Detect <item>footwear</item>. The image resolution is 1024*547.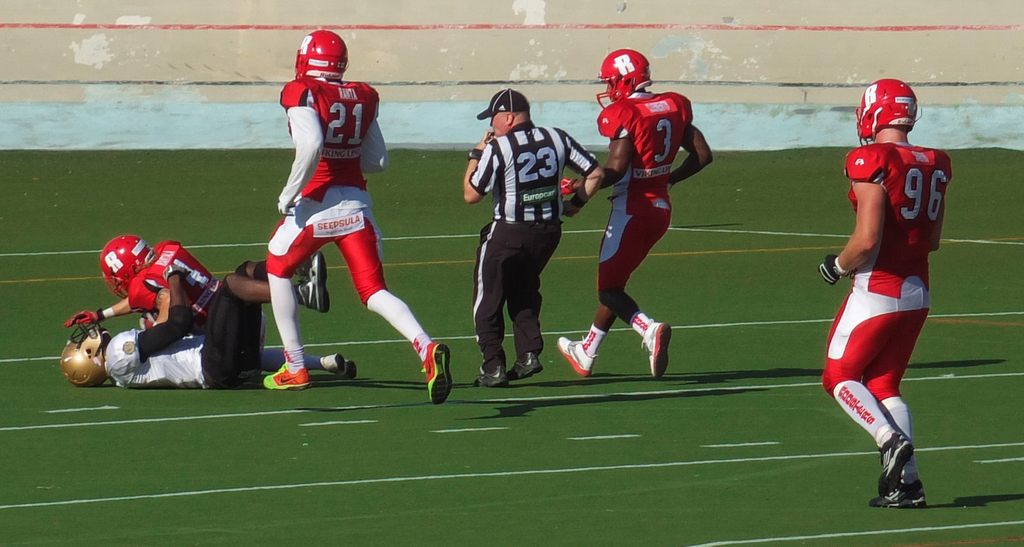
select_region(643, 320, 671, 382).
